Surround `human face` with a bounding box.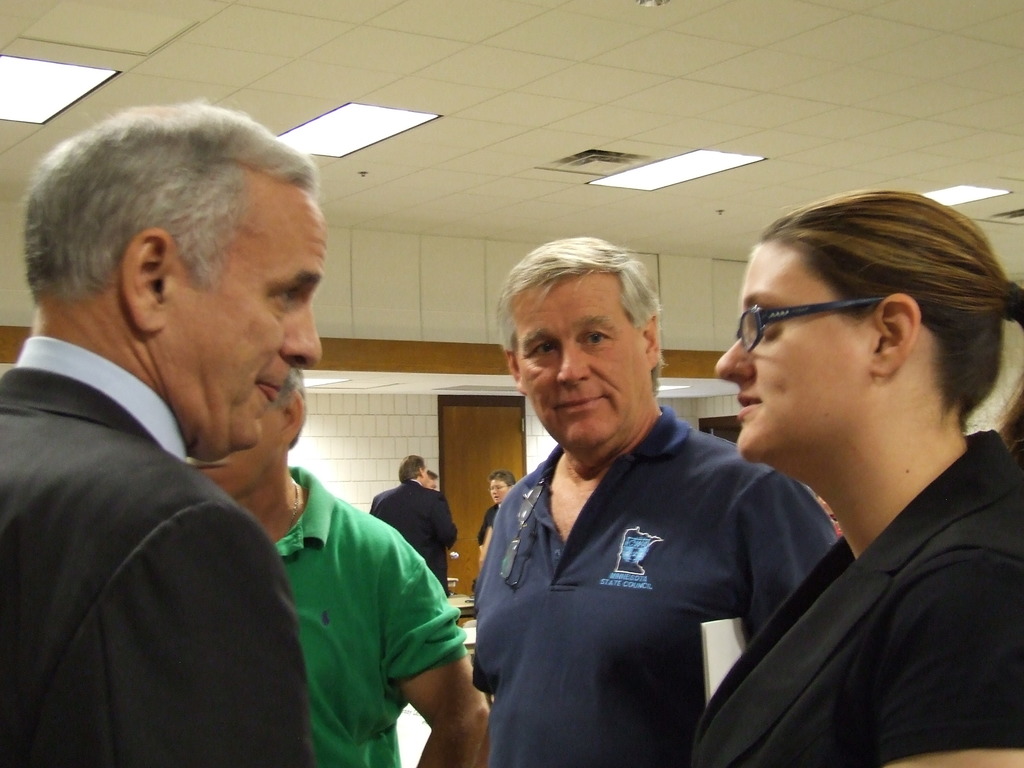
rect(486, 474, 516, 504).
